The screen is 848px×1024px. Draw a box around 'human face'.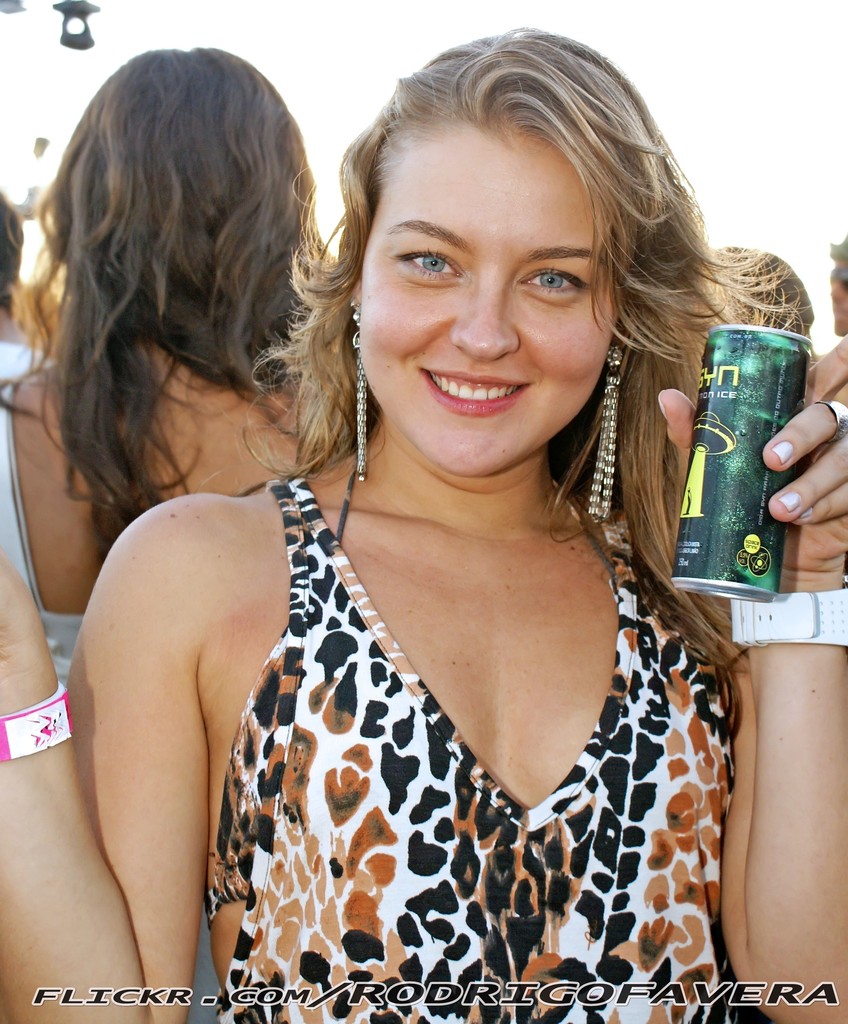
region(828, 258, 847, 334).
